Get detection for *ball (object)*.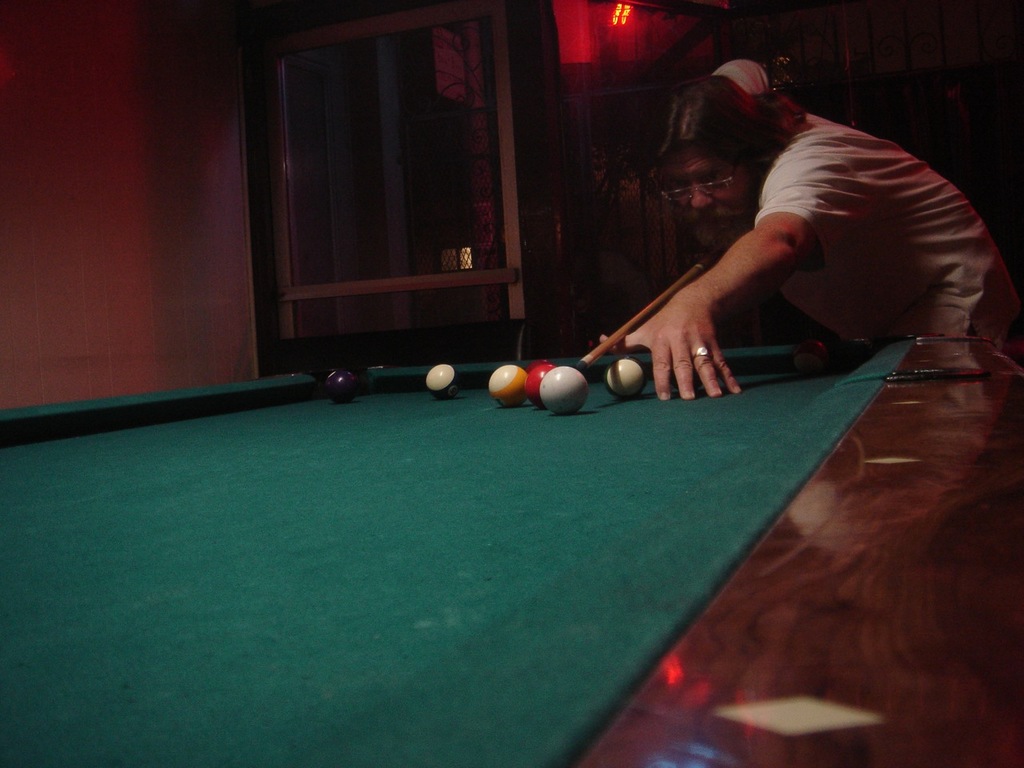
Detection: 326:370:354:400.
